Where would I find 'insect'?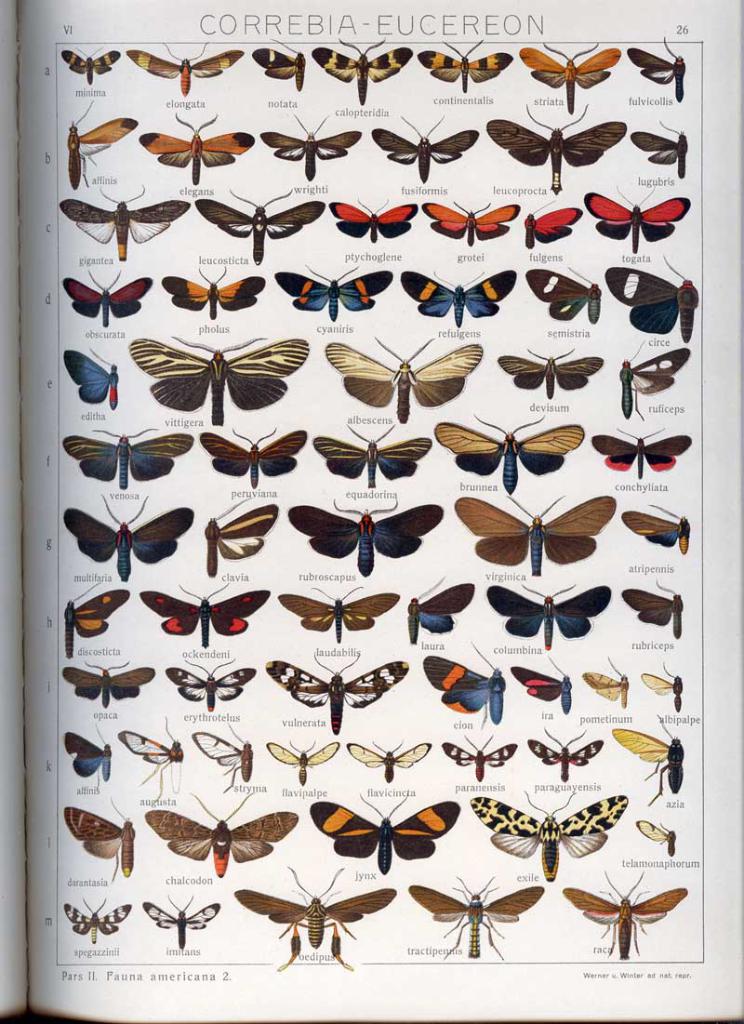
At box(61, 270, 155, 326).
